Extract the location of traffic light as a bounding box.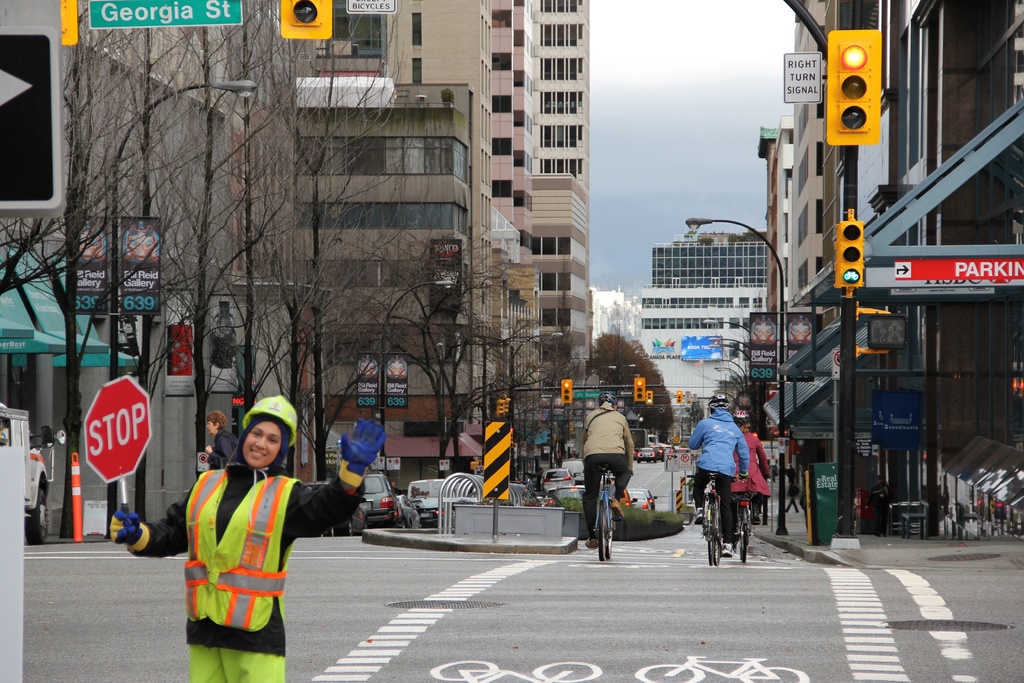
rect(829, 28, 877, 147).
